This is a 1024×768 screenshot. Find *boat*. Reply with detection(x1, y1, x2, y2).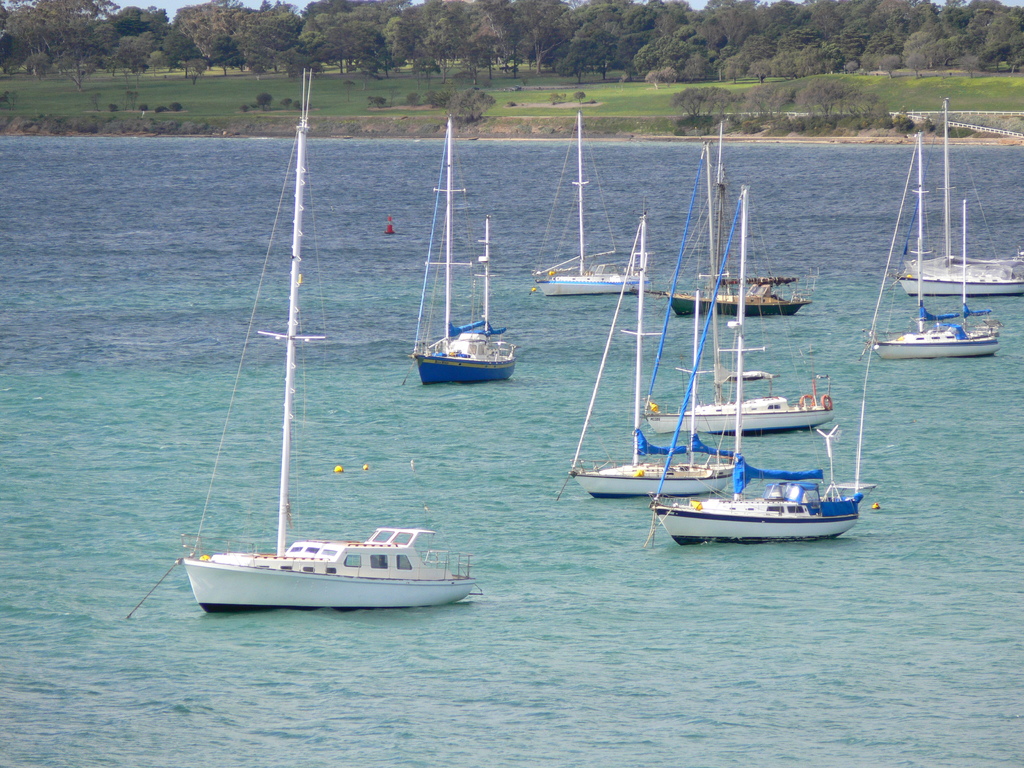
detection(530, 109, 669, 300).
